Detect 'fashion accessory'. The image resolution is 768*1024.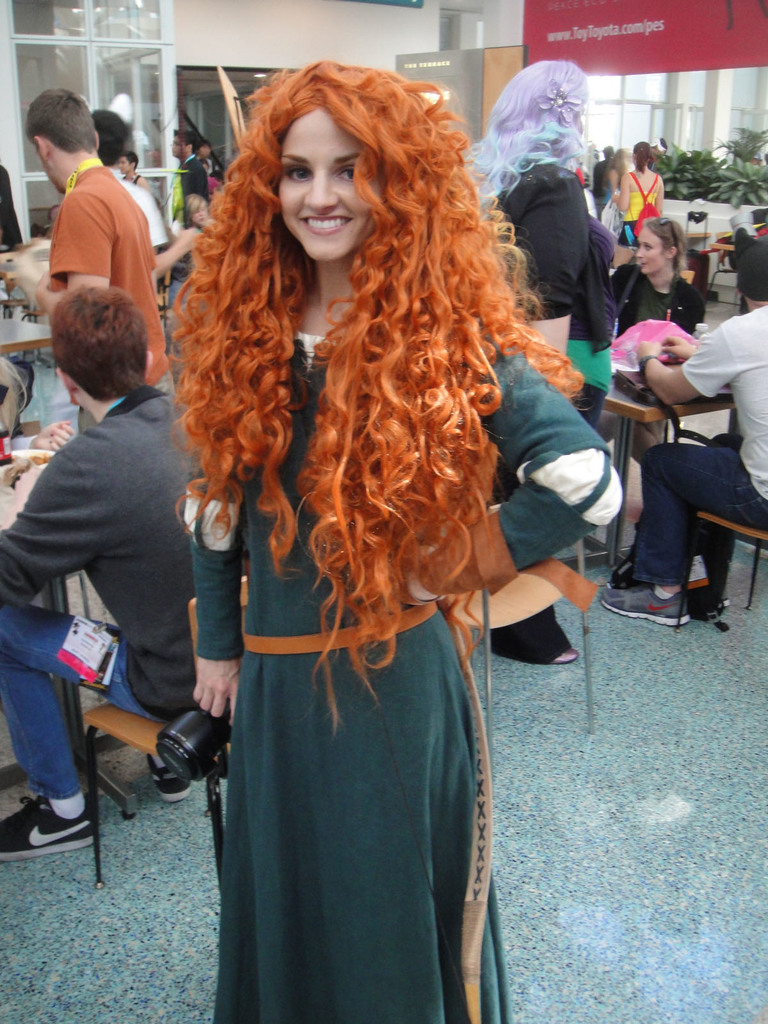
<region>660, 217, 677, 245</region>.
